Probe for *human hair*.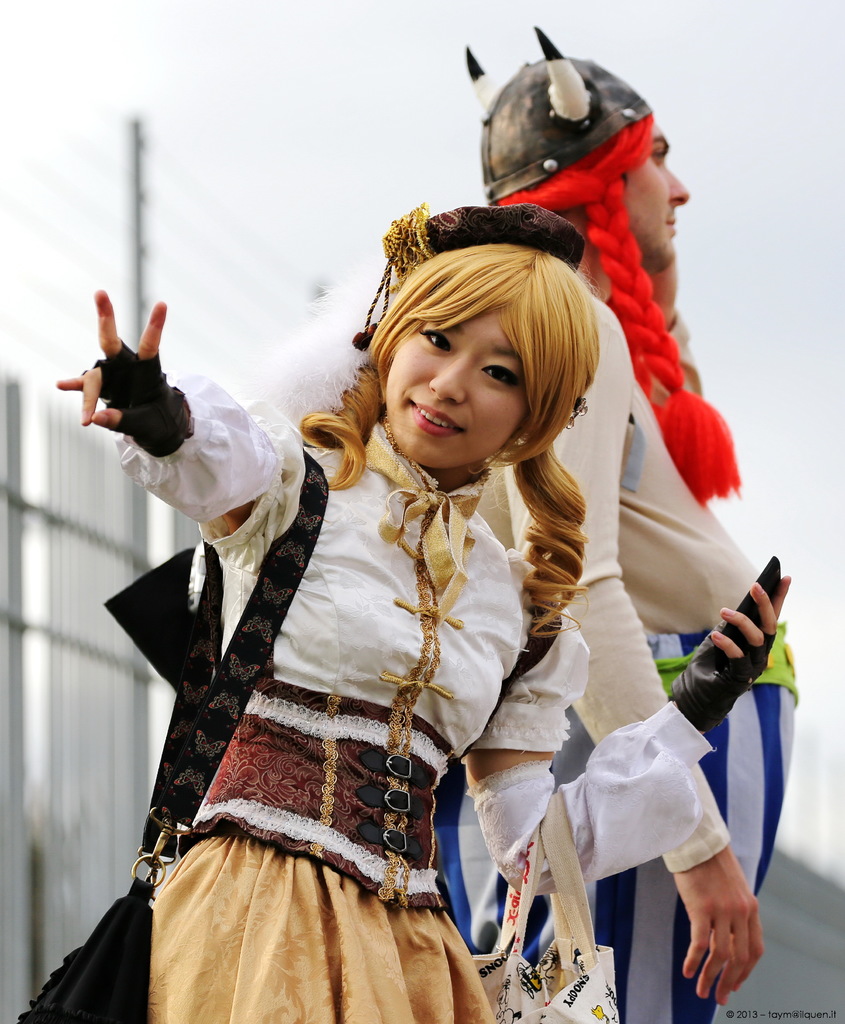
Probe result: 622, 170, 627, 187.
